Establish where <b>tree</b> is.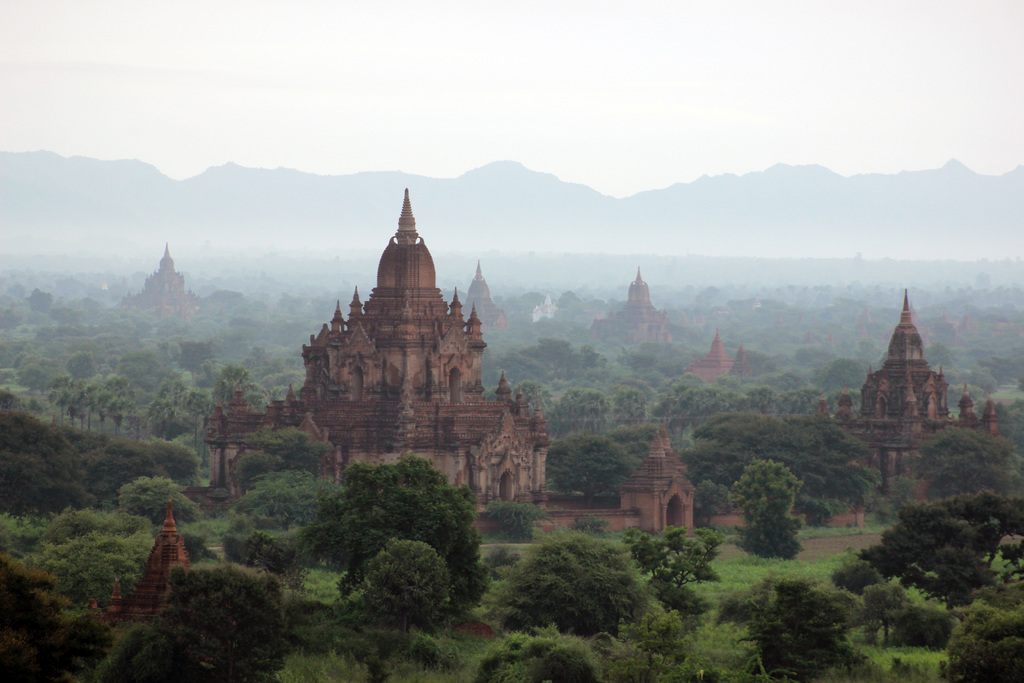
Established at (x1=237, y1=454, x2=276, y2=489).
